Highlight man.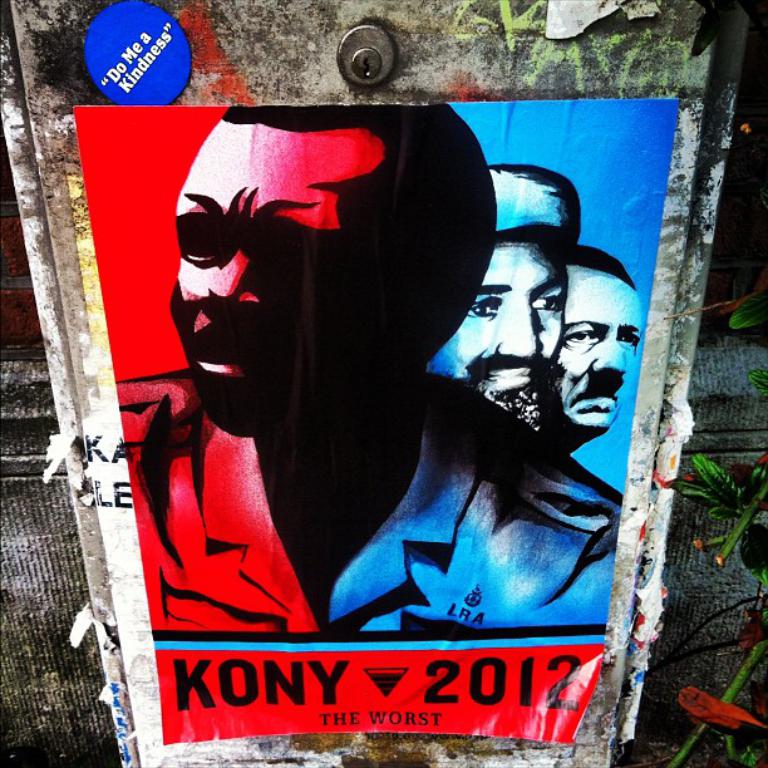
Highlighted region: 424/158/571/435.
